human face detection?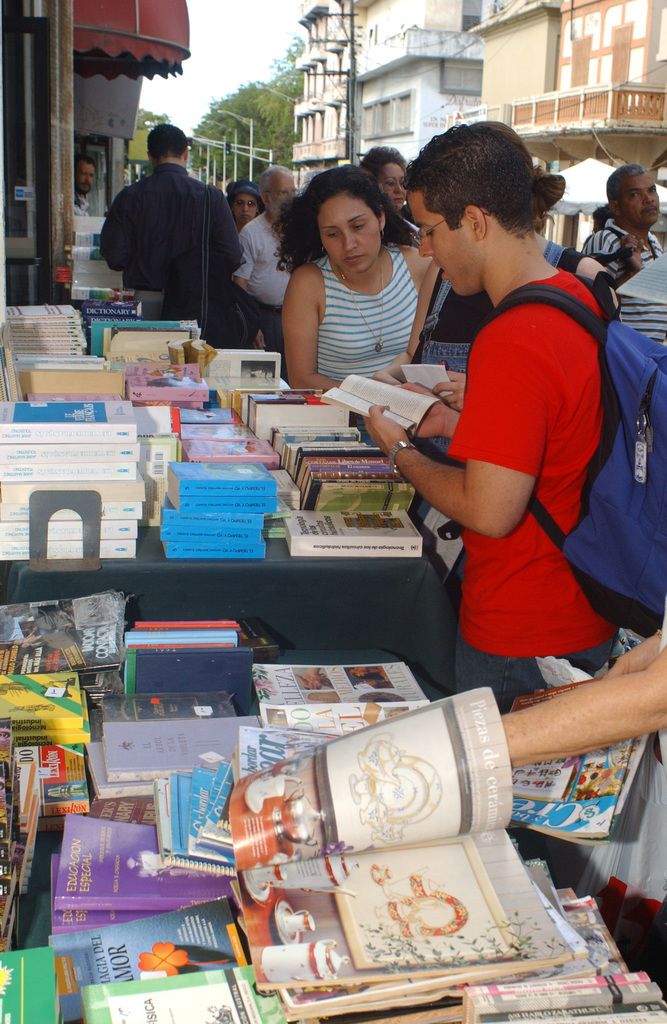
bbox(265, 170, 297, 219)
